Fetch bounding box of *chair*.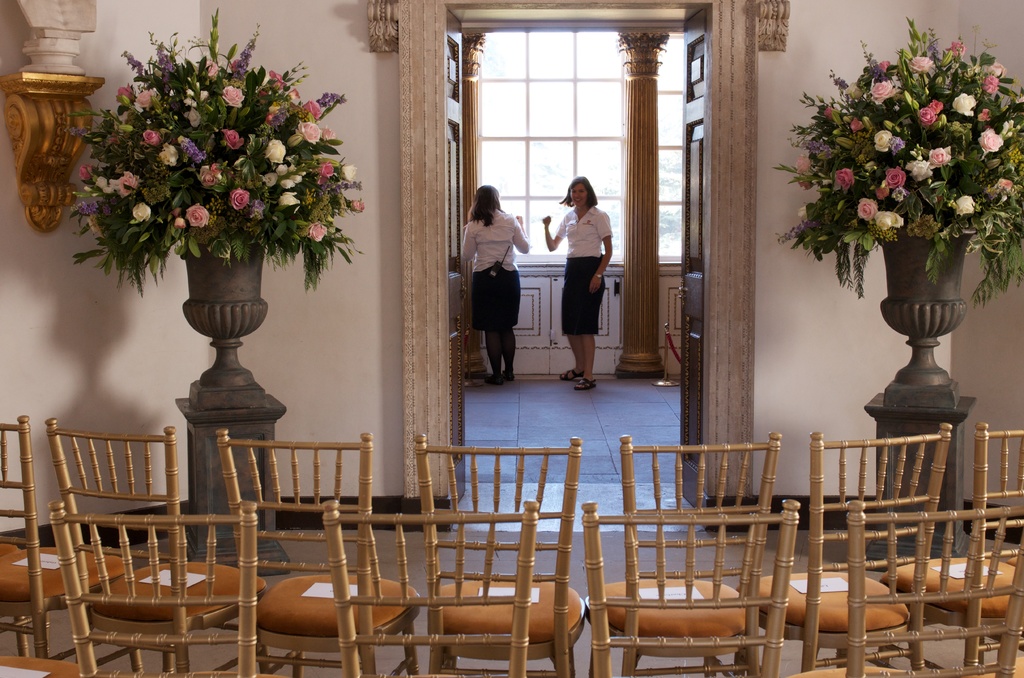
Bbox: box=[806, 496, 1023, 677].
